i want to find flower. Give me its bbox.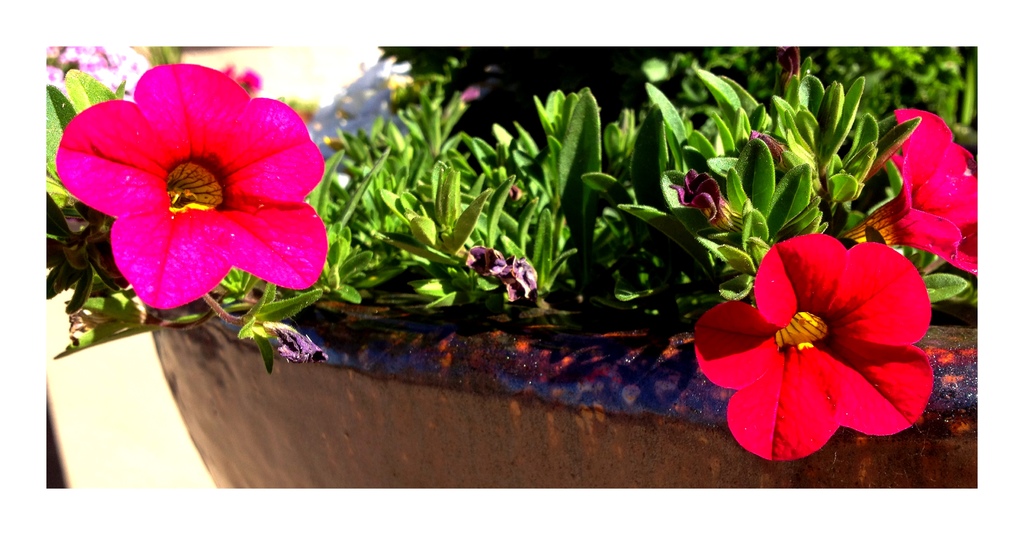
[456,84,492,103].
